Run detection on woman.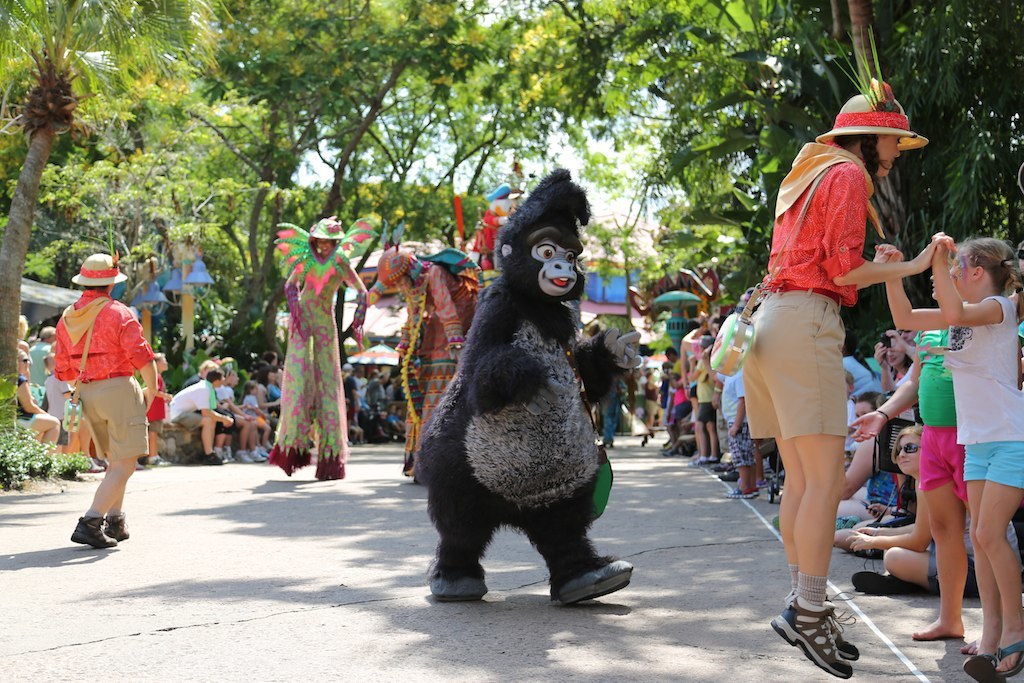
Result: detection(17, 344, 58, 460).
